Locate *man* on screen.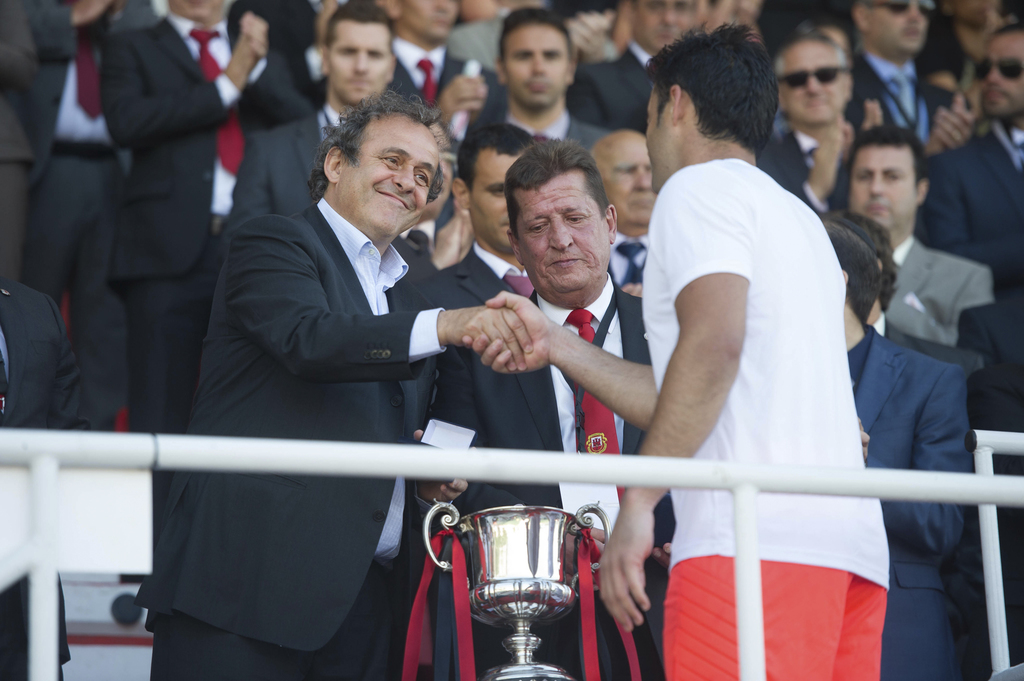
On screen at BBox(460, 23, 889, 680).
